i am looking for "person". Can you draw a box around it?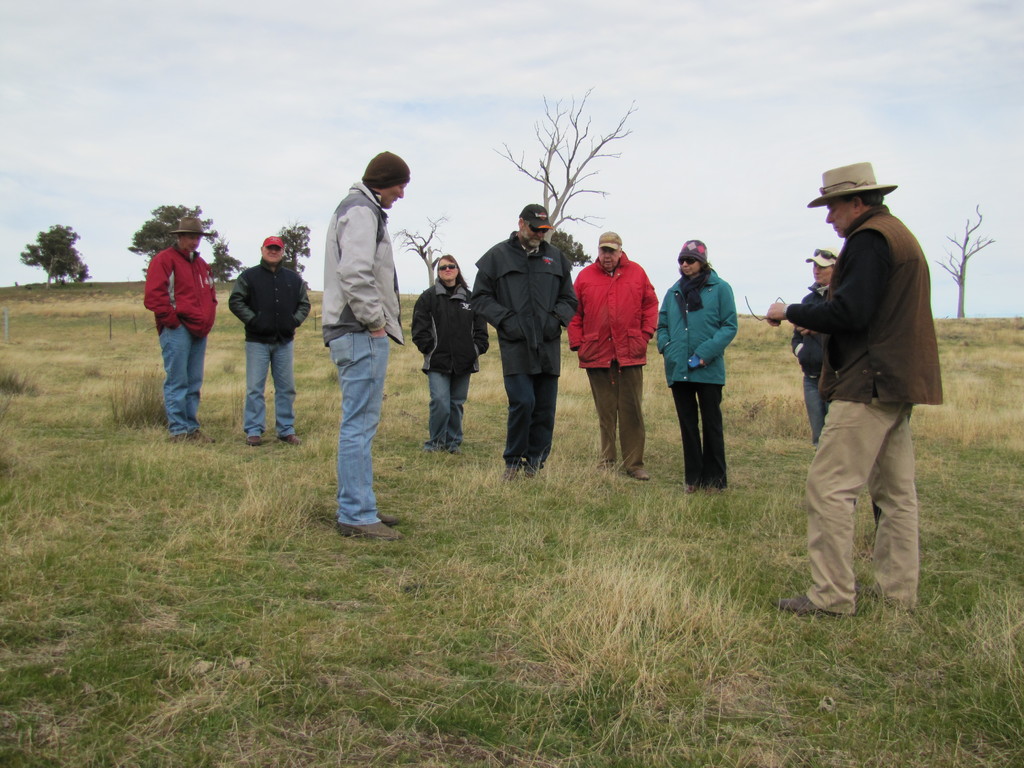
Sure, the bounding box is x1=792 y1=234 x2=876 y2=538.
